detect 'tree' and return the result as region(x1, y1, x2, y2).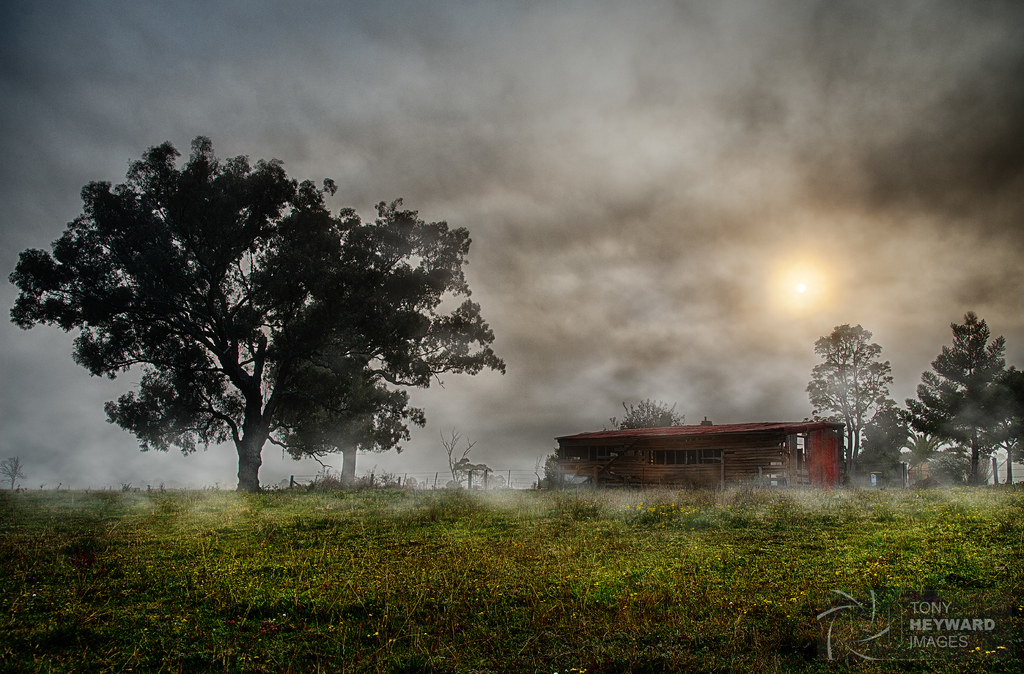
region(35, 135, 526, 508).
